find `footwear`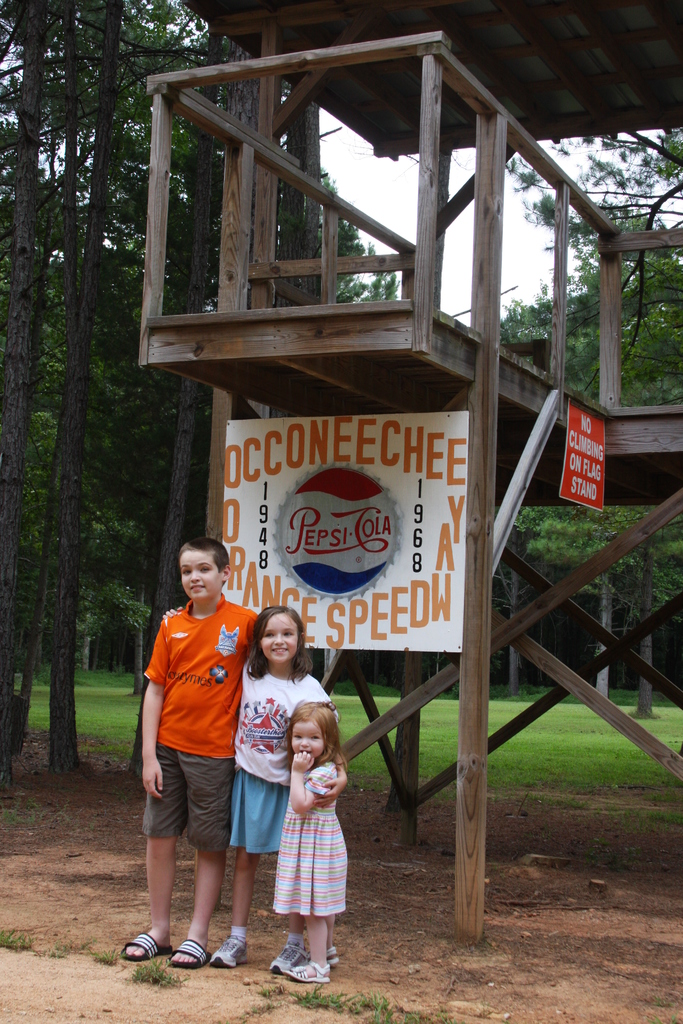
bbox(210, 932, 250, 966)
